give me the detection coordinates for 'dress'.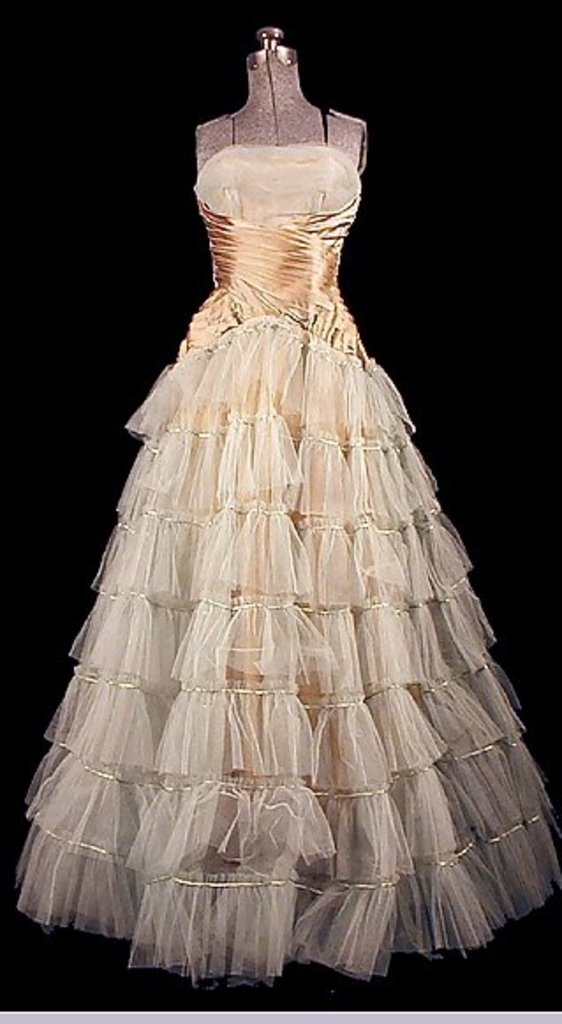
Rect(19, 48, 558, 950).
